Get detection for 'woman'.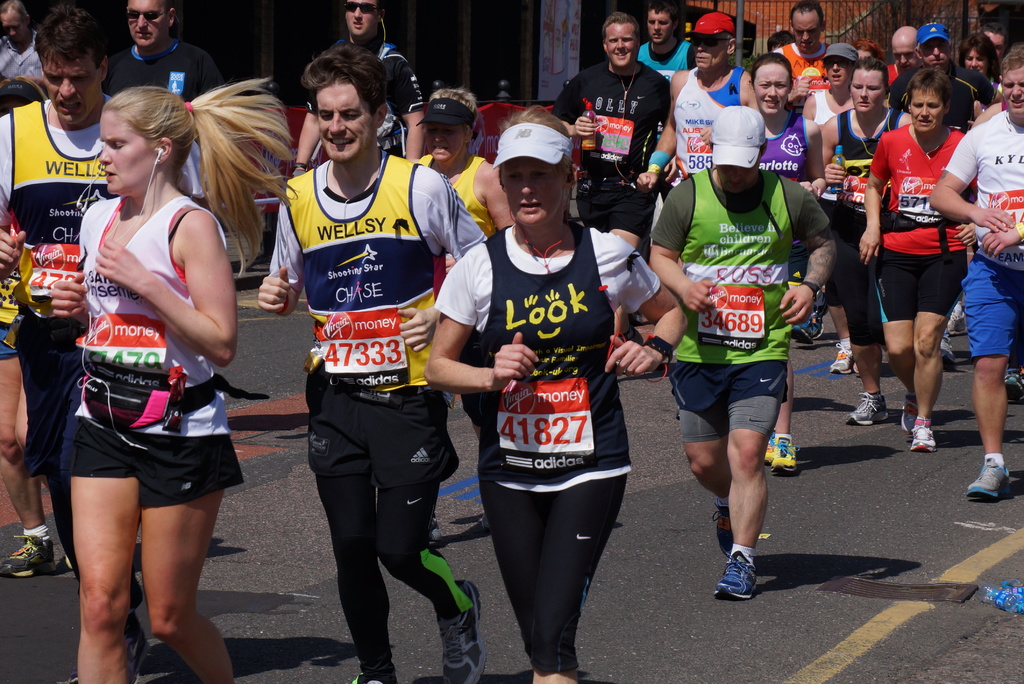
Detection: x1=423 y1=103 x2=689 y2=683.
